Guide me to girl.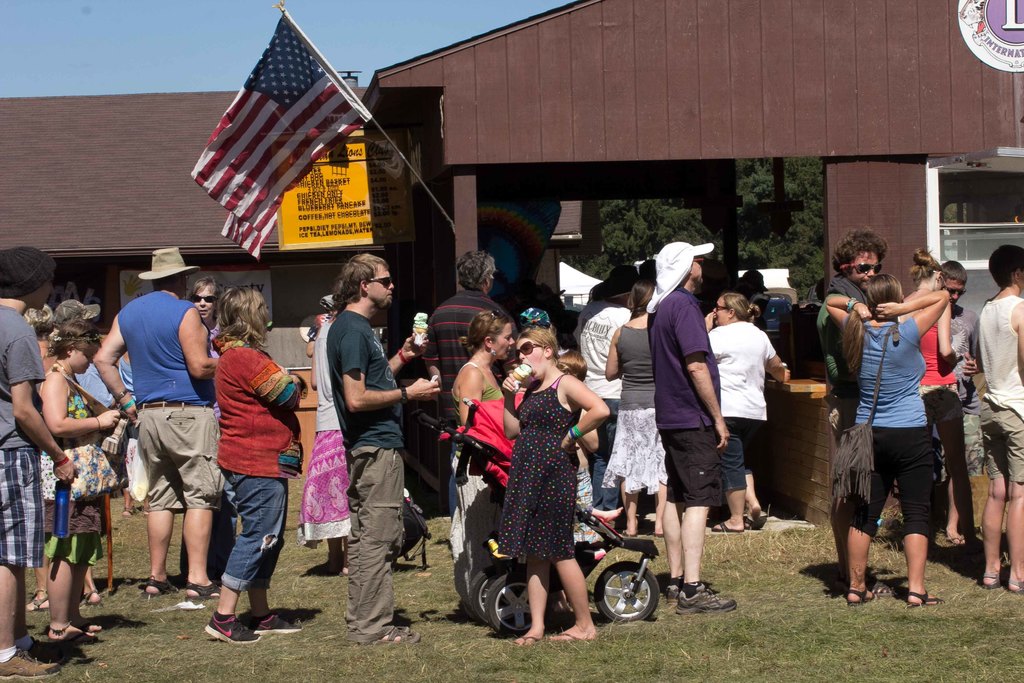
Guidance: detection(39, 320, 123, 643).
